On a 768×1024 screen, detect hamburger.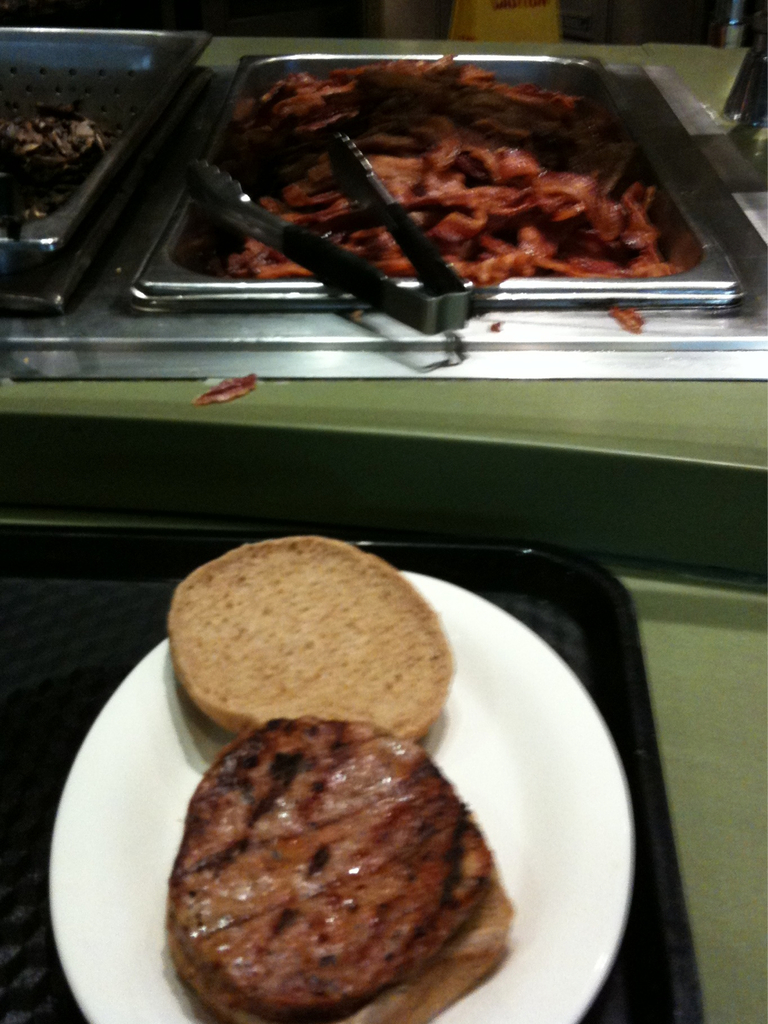
bbox=(169, 539, 517, 1023).
